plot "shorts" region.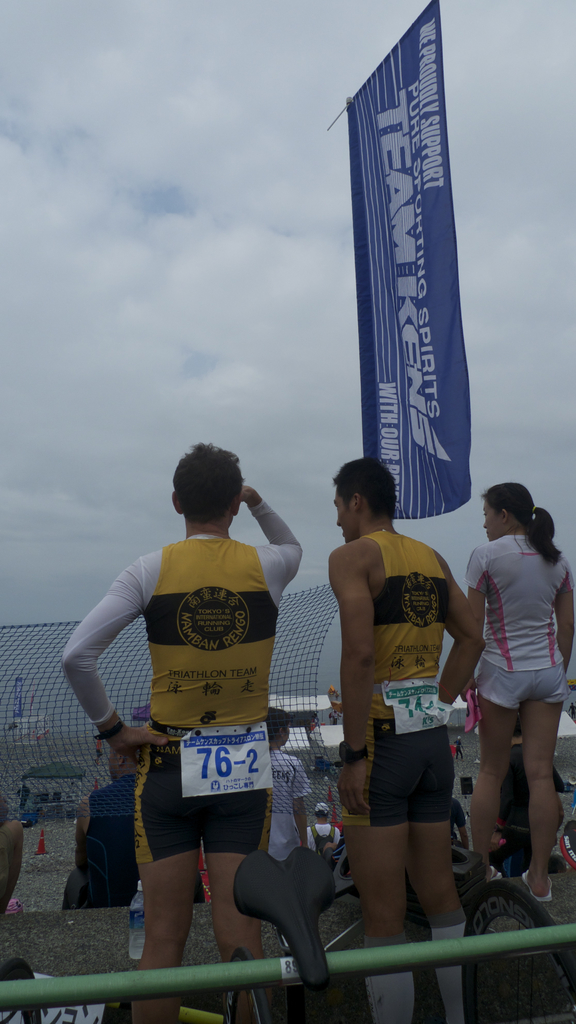
Plotted at x1=339 y1=746 x2=477 y2=844.
